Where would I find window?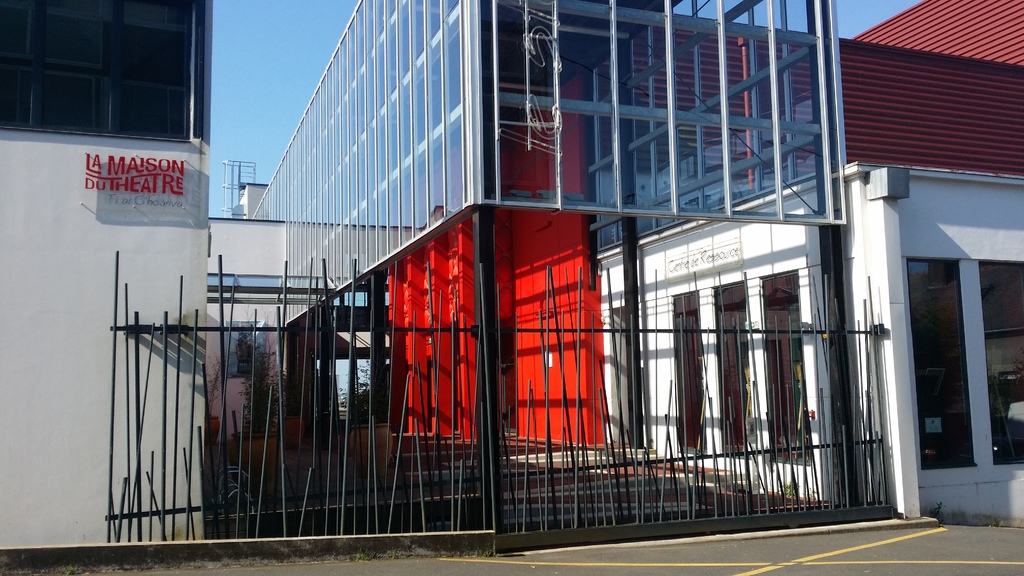
At {"x1": 753, "y1": 268, "x2": 815, "y2": 465}.
